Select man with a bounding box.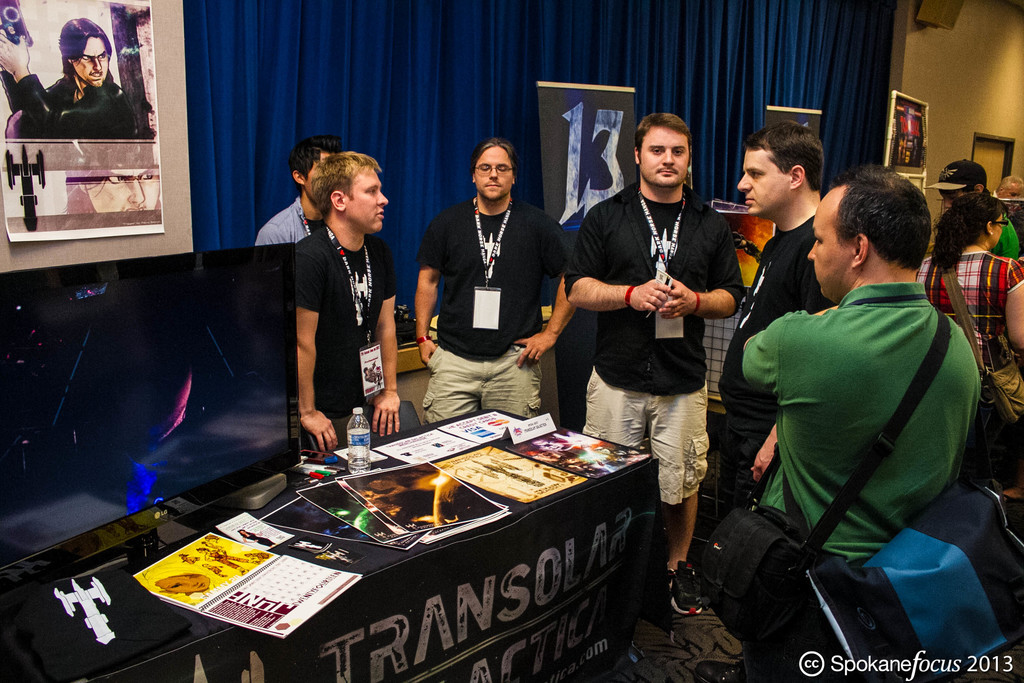
detection(563, 113, 753, 571).
